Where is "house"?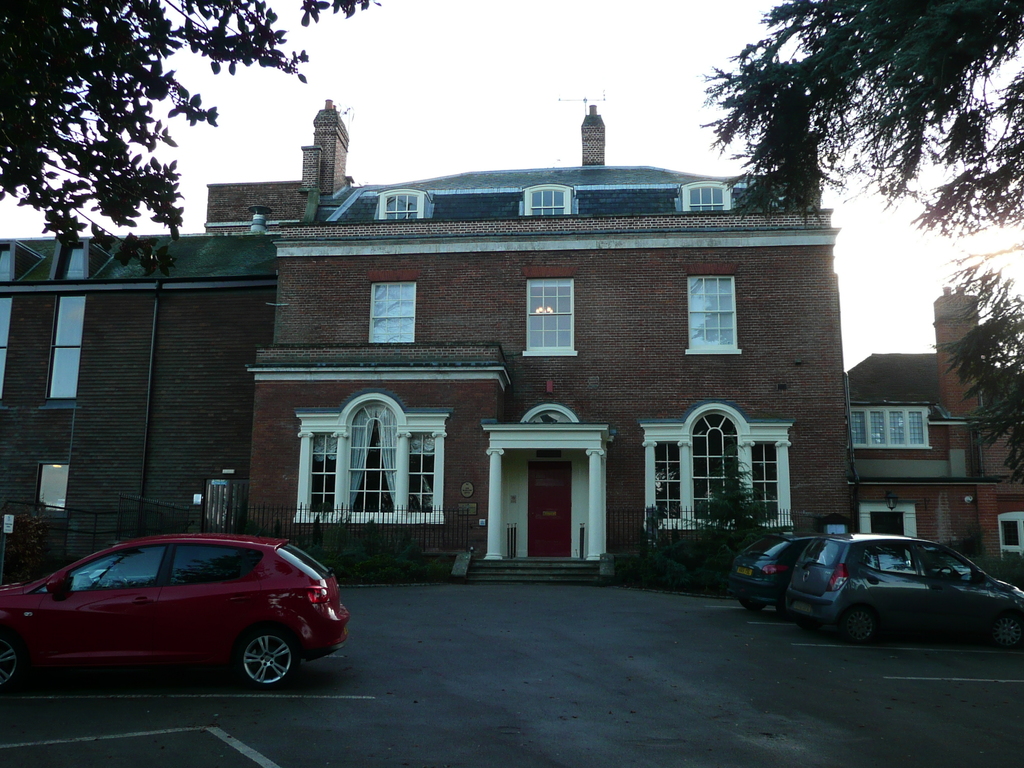
[x1=844, y1=284, x2=1023, y2=559].
